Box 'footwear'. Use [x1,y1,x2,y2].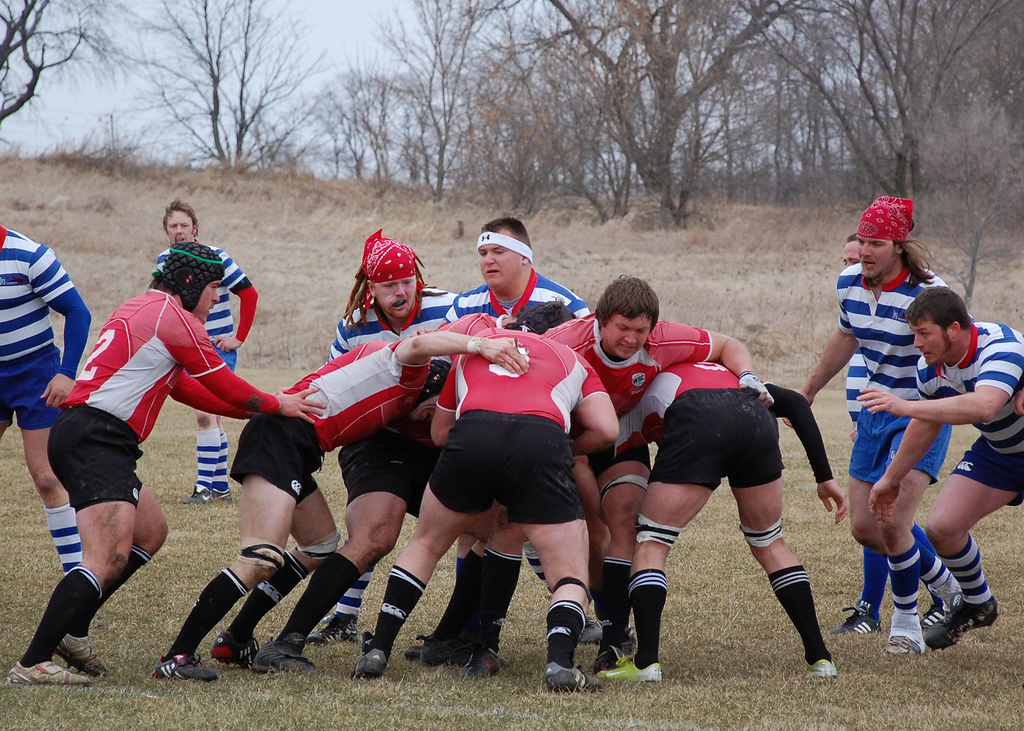
[877,602,919,668].
